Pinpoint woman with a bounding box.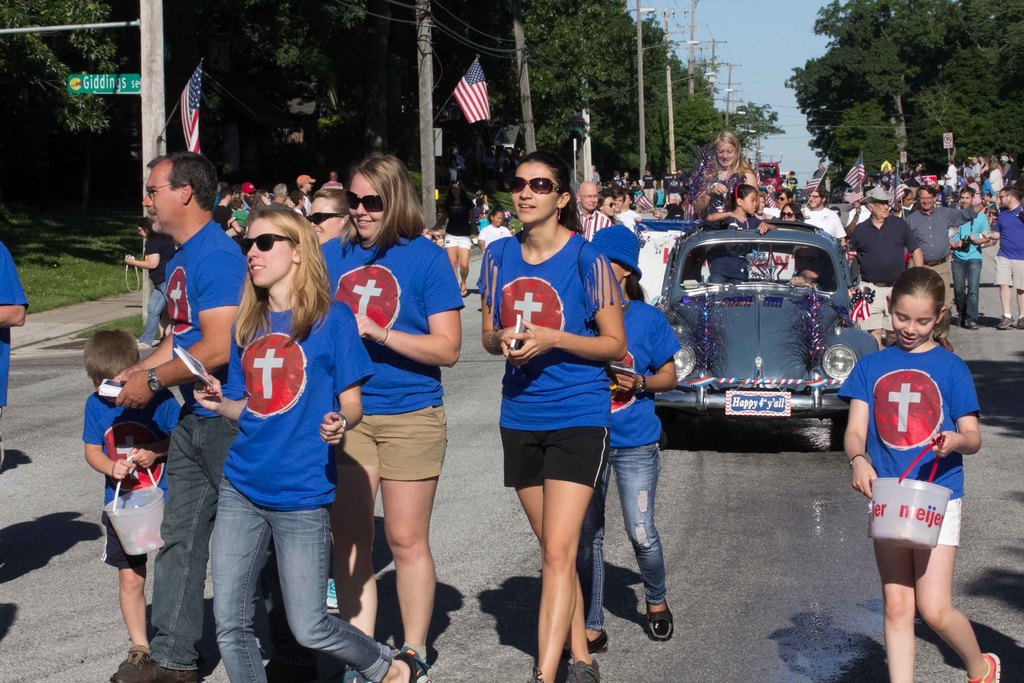
BBox(984, 193, 998, 215).
